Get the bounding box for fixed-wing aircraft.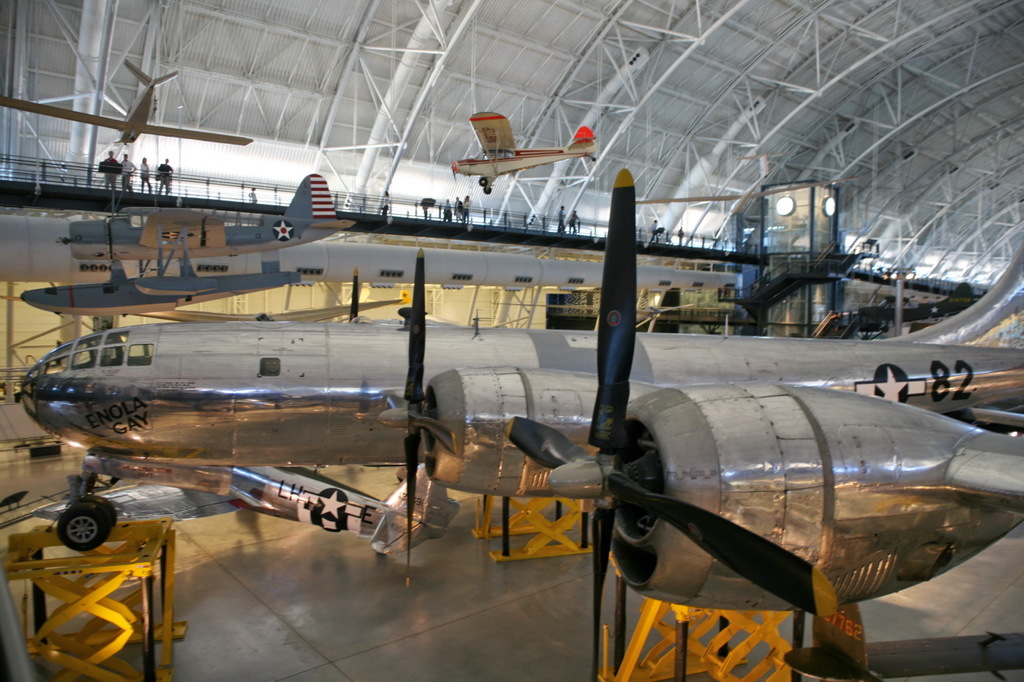
detection(14, 160, 1023, 678).
